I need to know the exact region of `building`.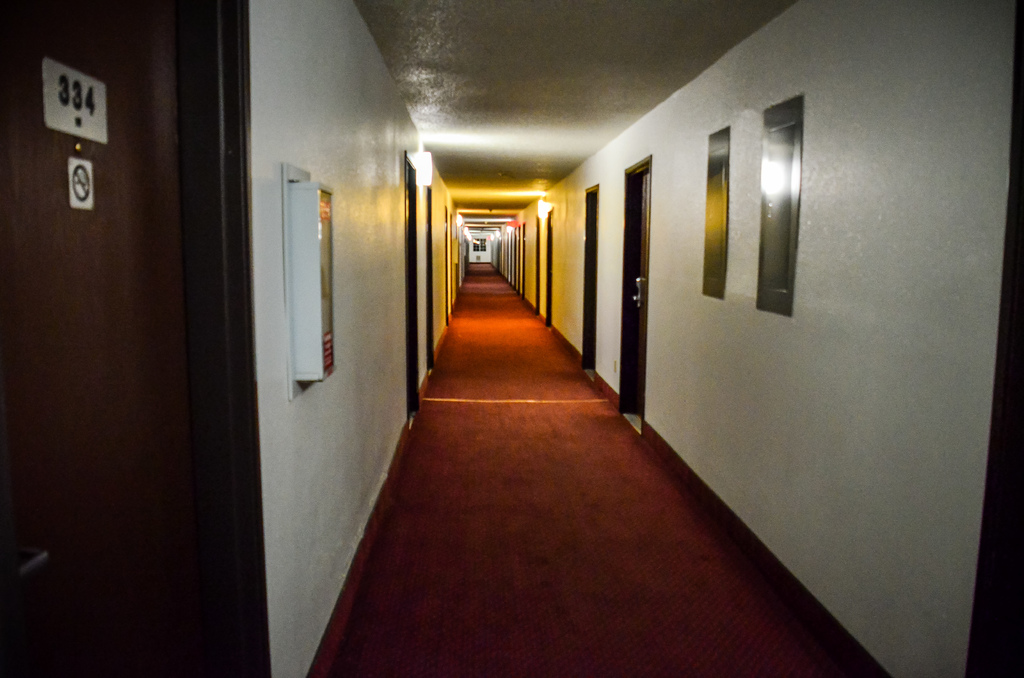
Region: l=0, t=0, r=1023, b=677.
